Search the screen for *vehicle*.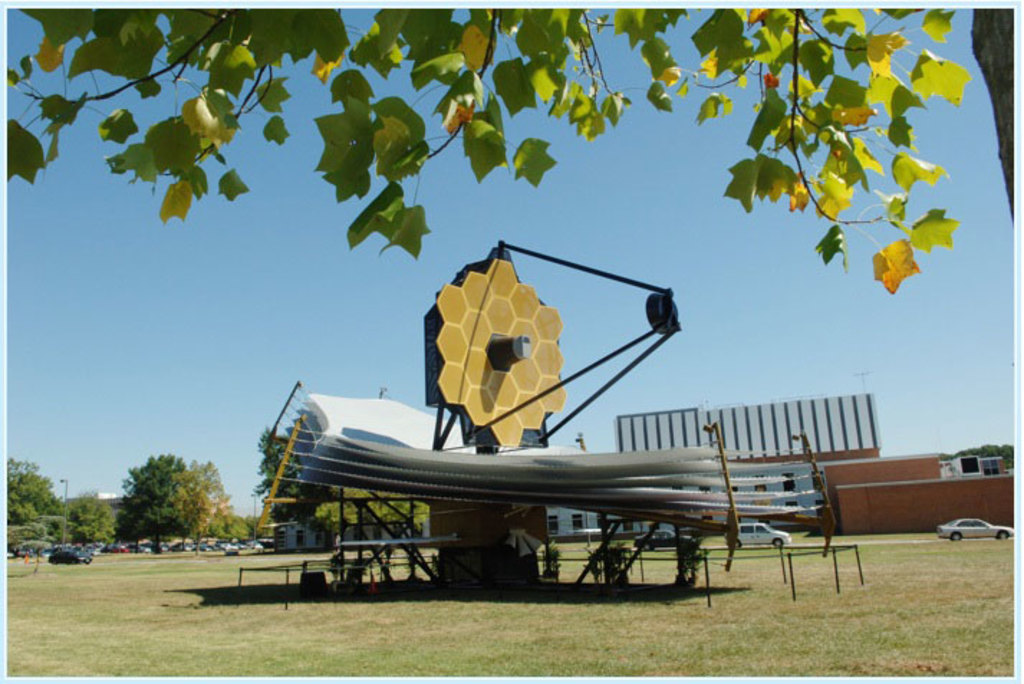
Found at l=45, t=543, r=95, b=568.
